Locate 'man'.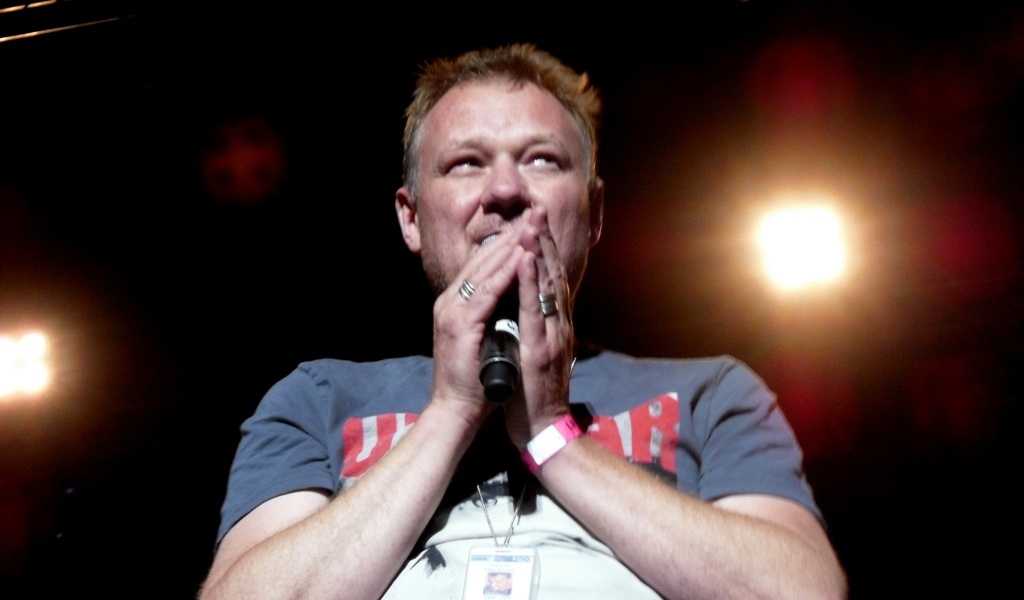
Bounding box: box=[201, 51, 802, 591].
